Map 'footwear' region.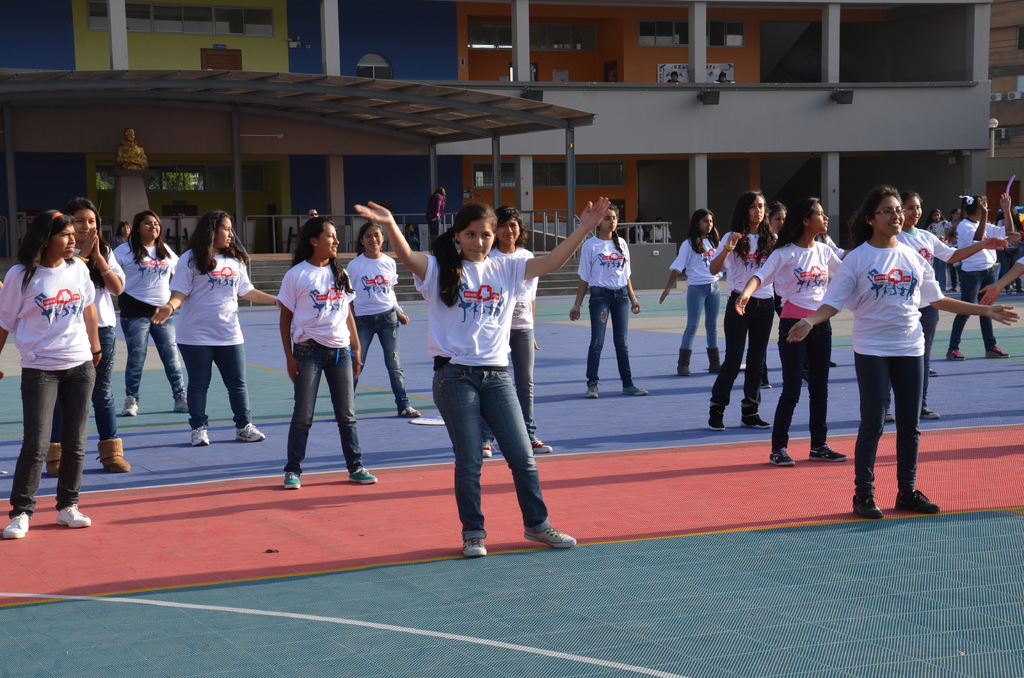
Mapped to 172, 394, 189, 412.
